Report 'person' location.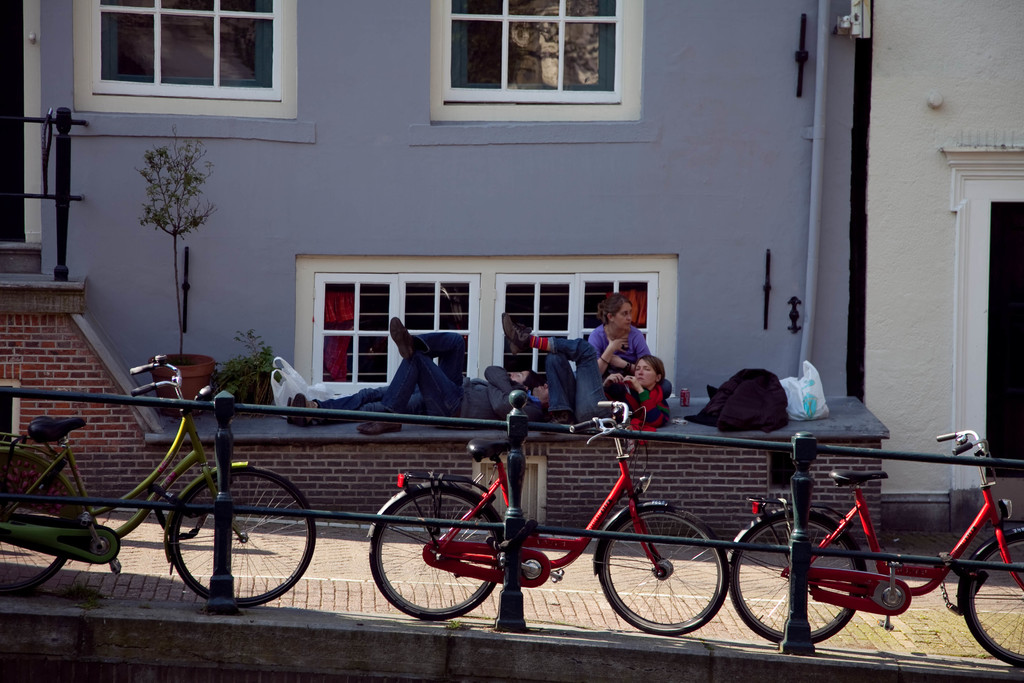
Report: {"x1": 506, "y1": 315, "x2": 663, "y2": 434}.
